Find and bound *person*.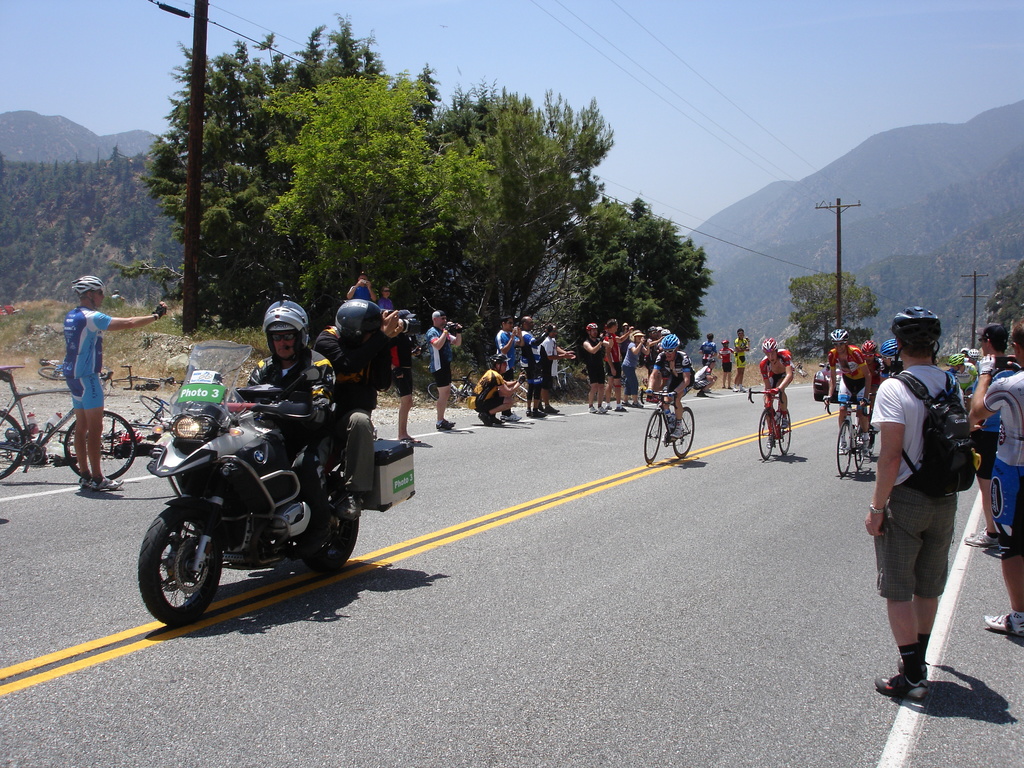
Bound: l=645, t=333, r=697, b=448.
